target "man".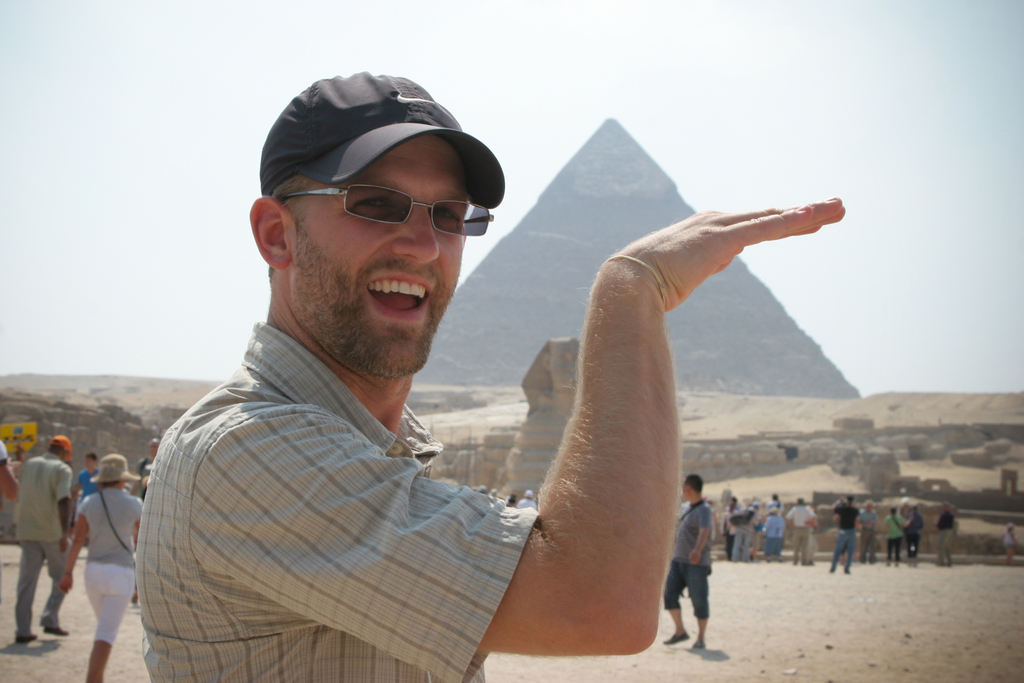
Target region: 131, 440, 160, 498.
